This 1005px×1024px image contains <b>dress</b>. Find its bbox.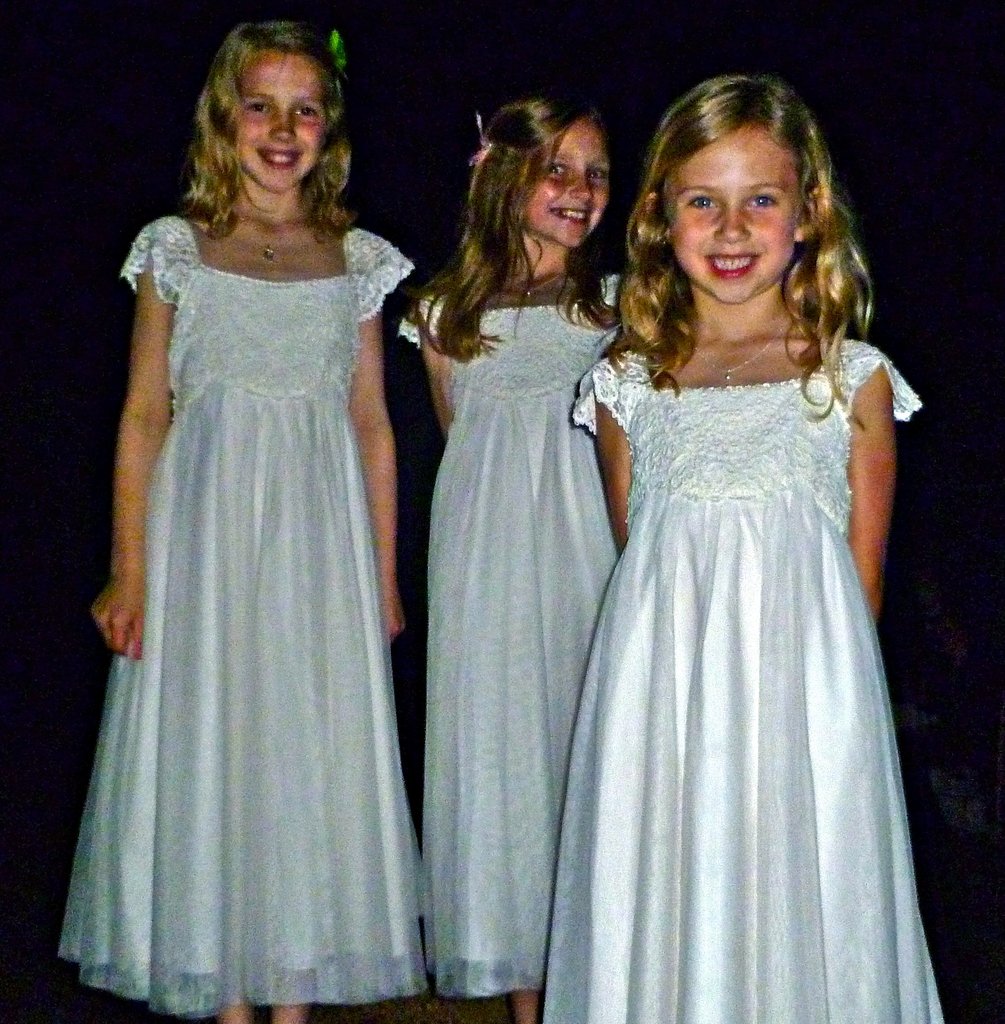
Rect(551, 321, 931, 1020).
